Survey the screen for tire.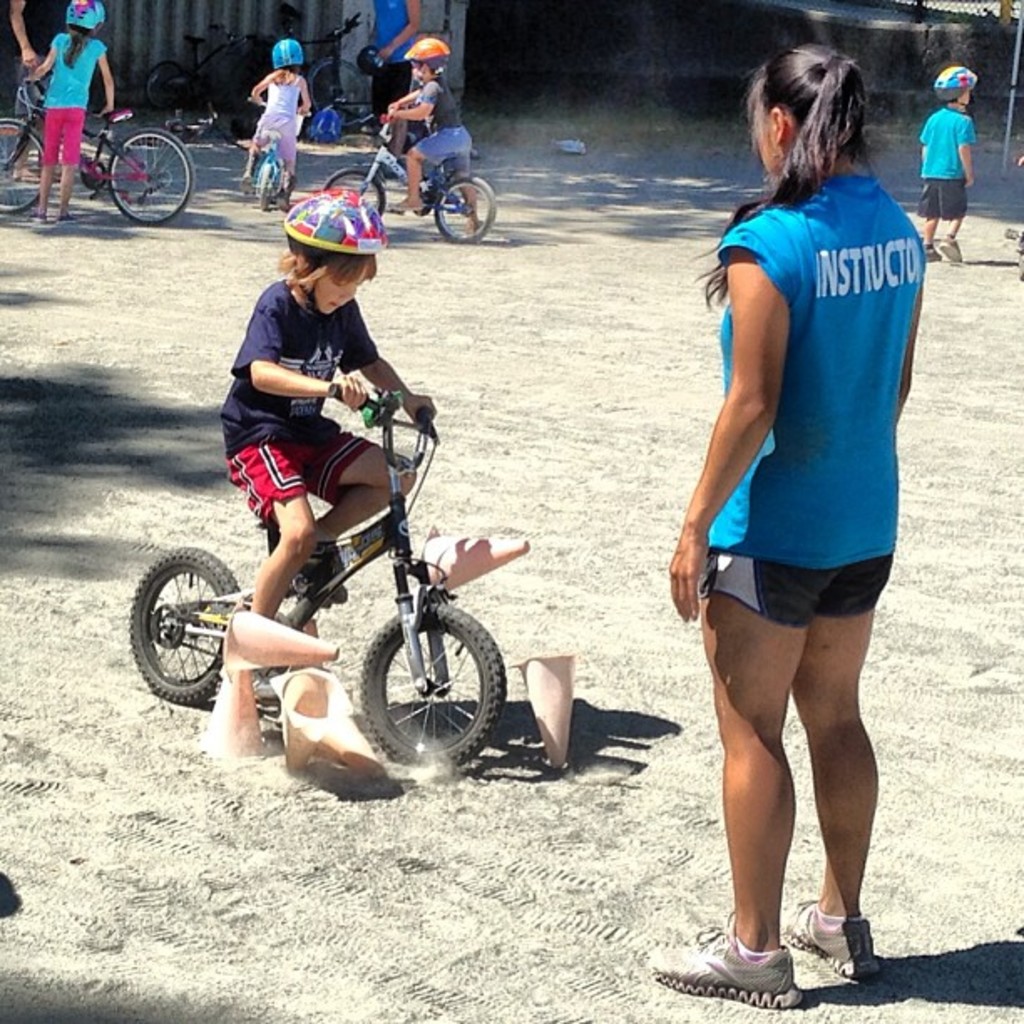
Survey found: [x1=104, y1=122, x2=199, y2=224].
